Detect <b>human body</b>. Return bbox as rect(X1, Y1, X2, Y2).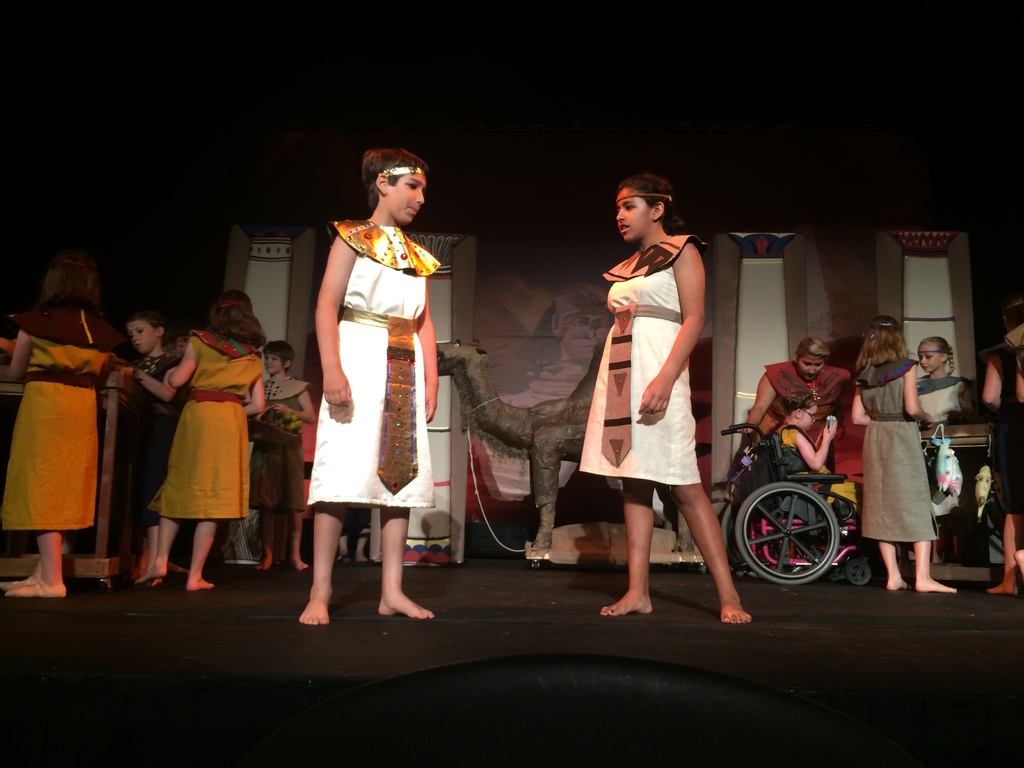
rect(773, 388, 860, 547).
